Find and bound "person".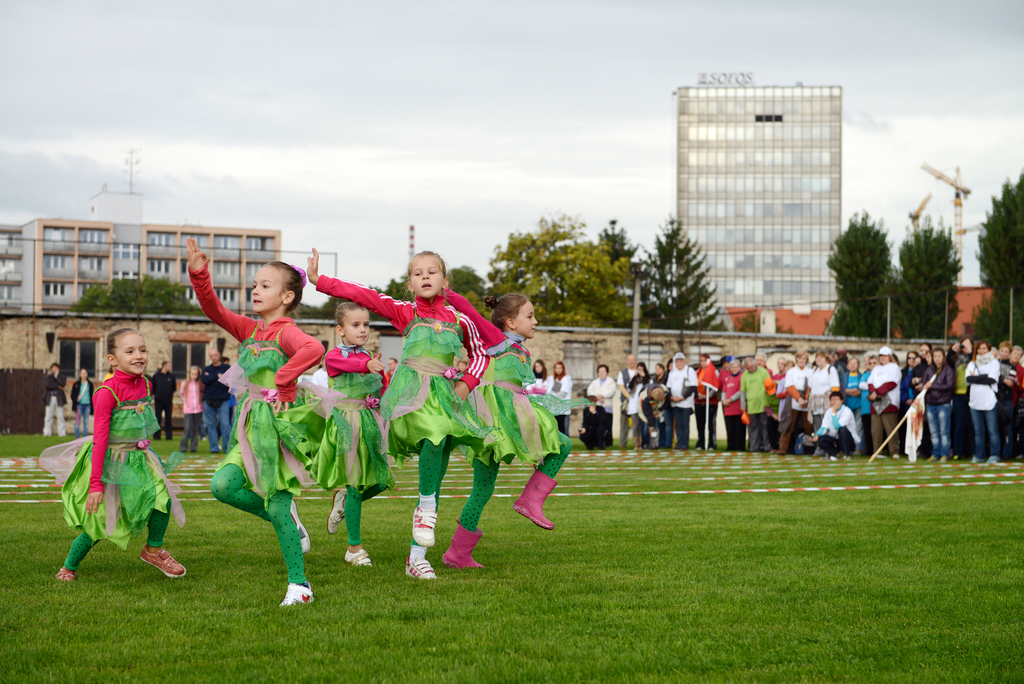
Bound: locate(590, 366, 619, 446).
